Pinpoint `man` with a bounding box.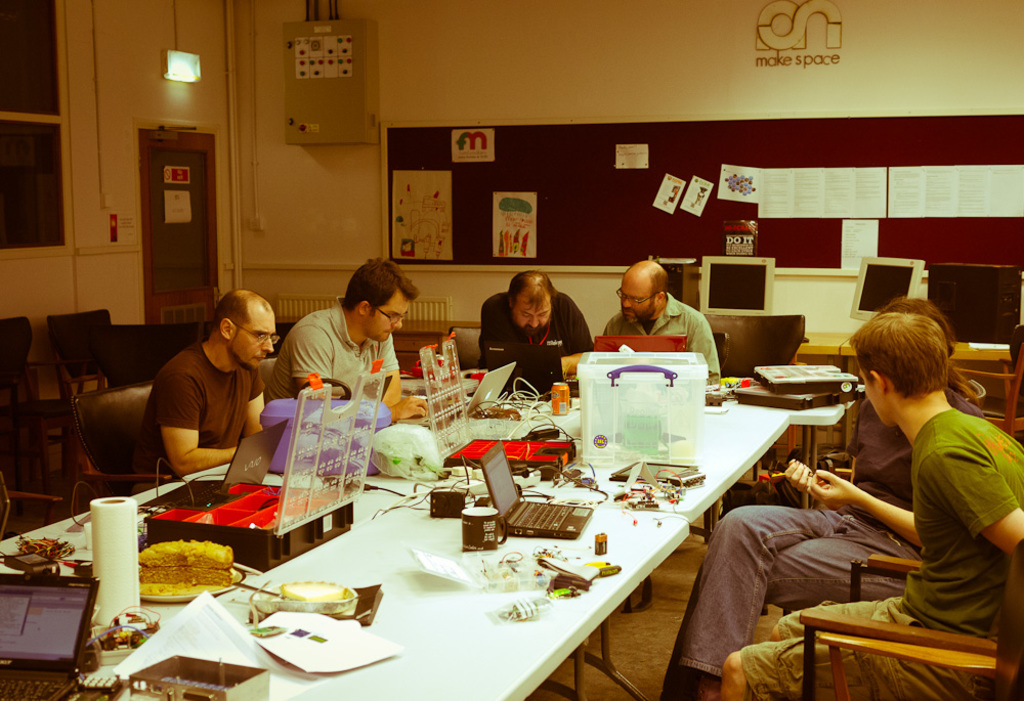
(116,287,299,490).
